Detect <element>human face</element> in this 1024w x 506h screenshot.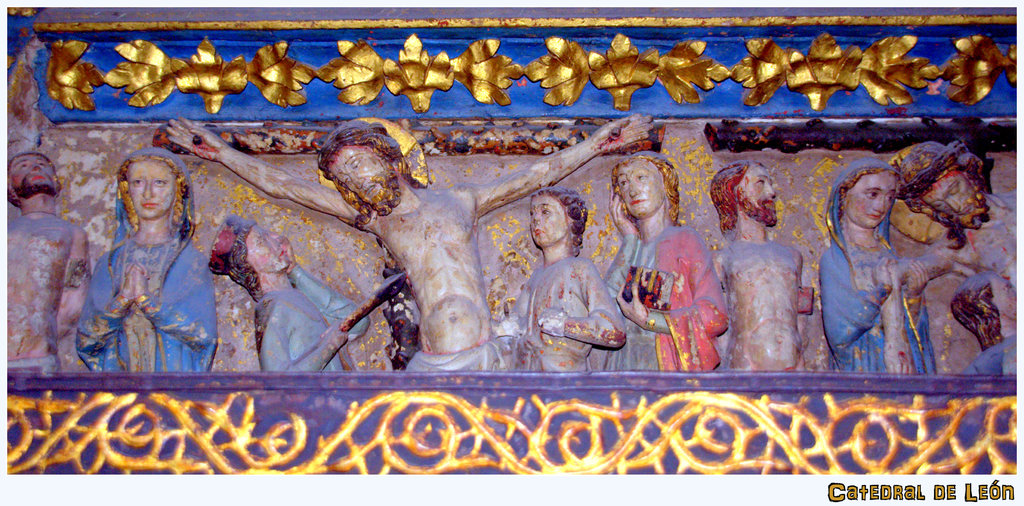
Detection: 527,200,569,246.
